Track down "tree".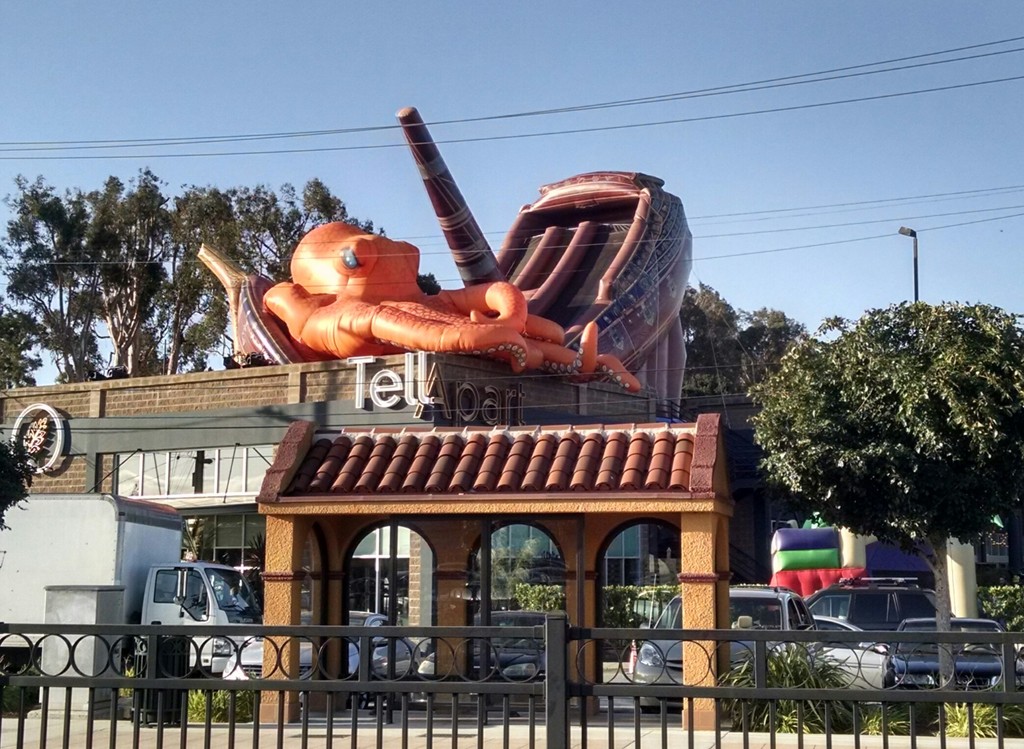
Tracked to (x1=24, y1=161, x2=189, y2=399).
